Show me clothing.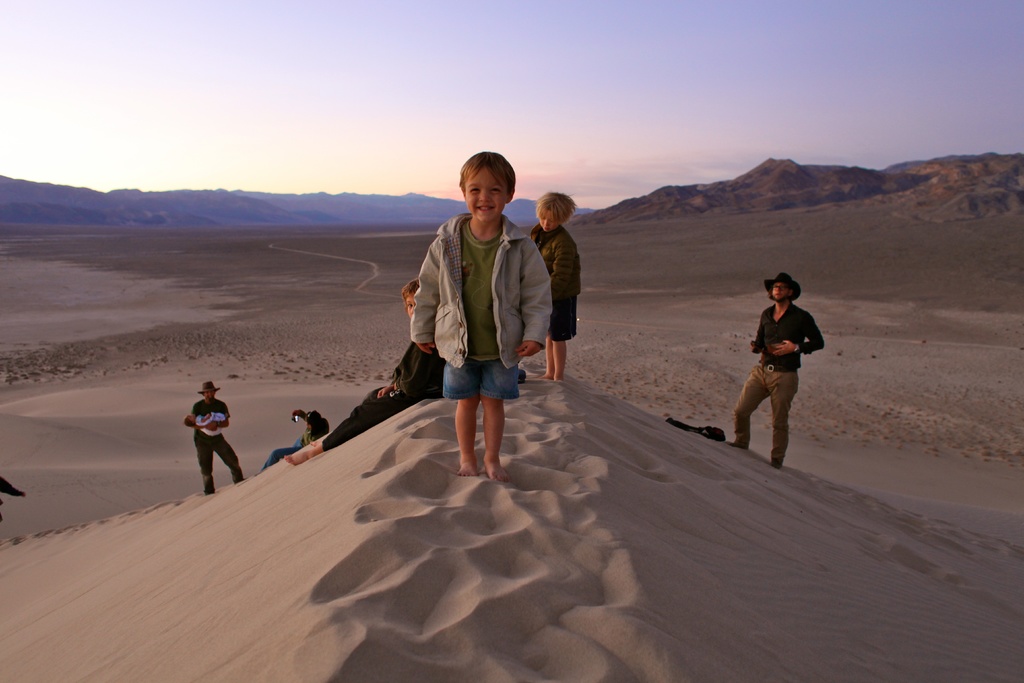
clothing is here: <box>321,338,446,447</box>.
